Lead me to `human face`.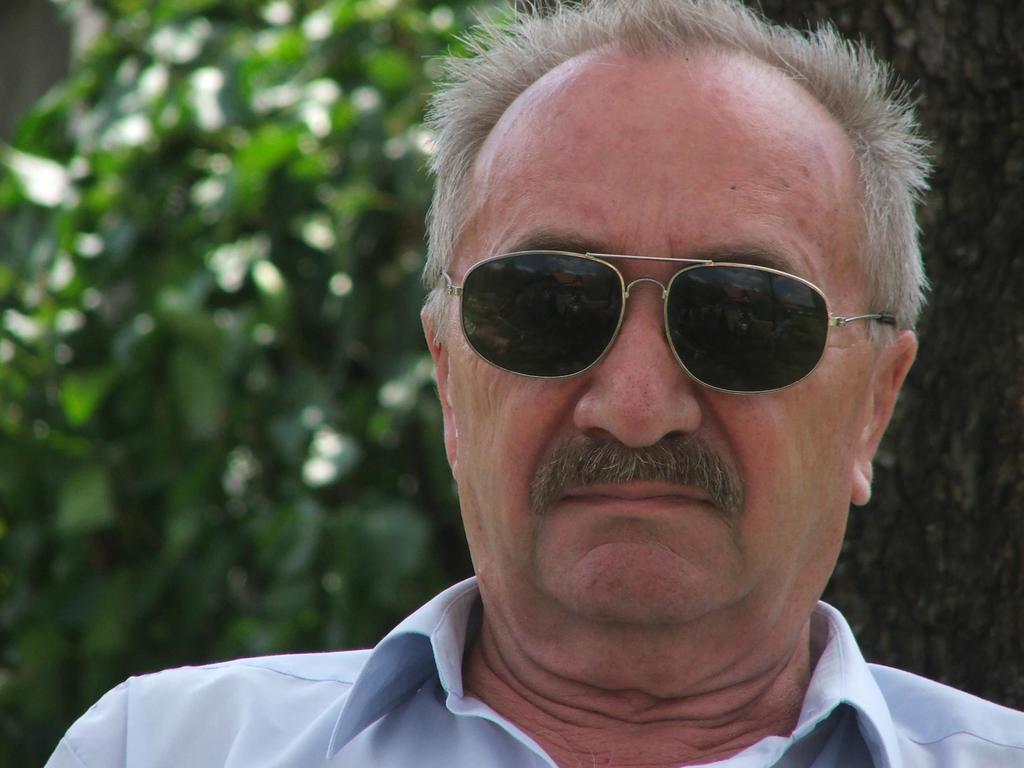
Lead to bbox=[456, 74, 879, 653].
